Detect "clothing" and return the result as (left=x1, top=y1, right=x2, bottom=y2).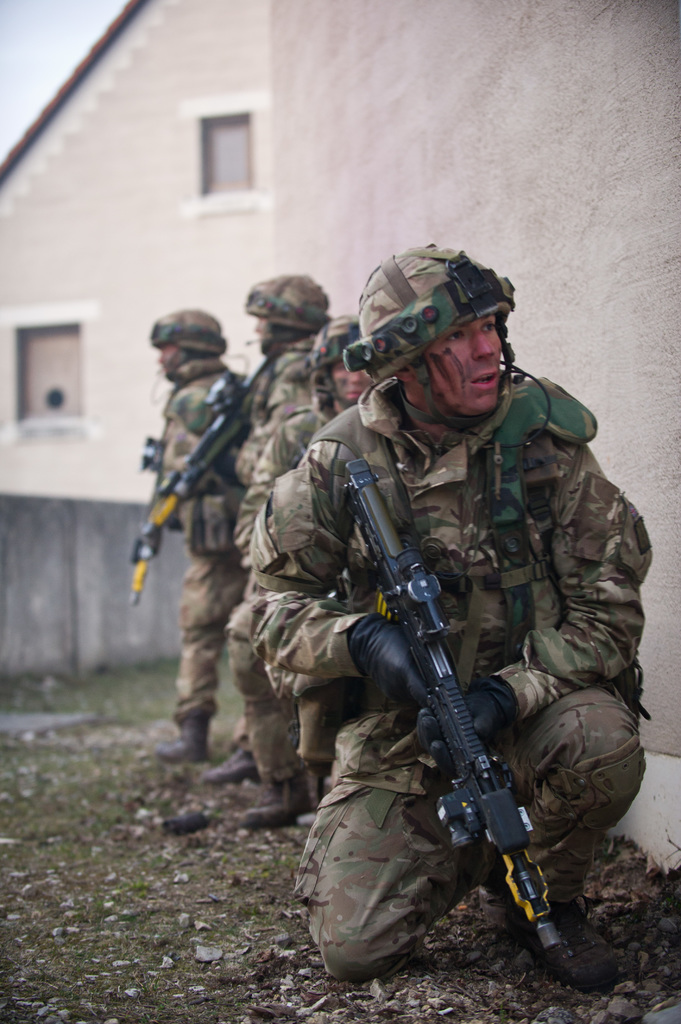
(left=154, top=351, right=247, bottom=764).
